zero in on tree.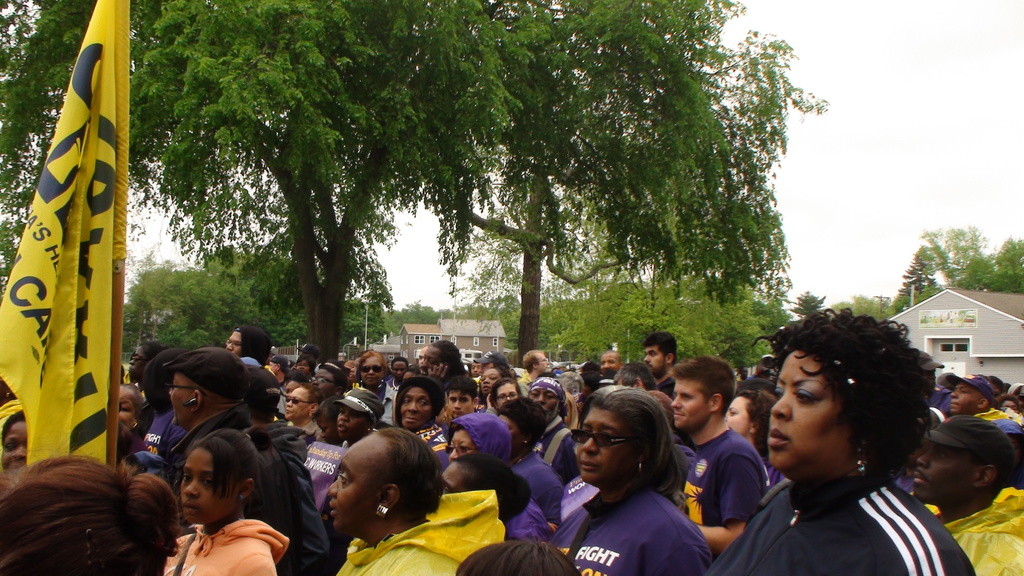
Zeroed in: box(0, 0, 831, 377).
